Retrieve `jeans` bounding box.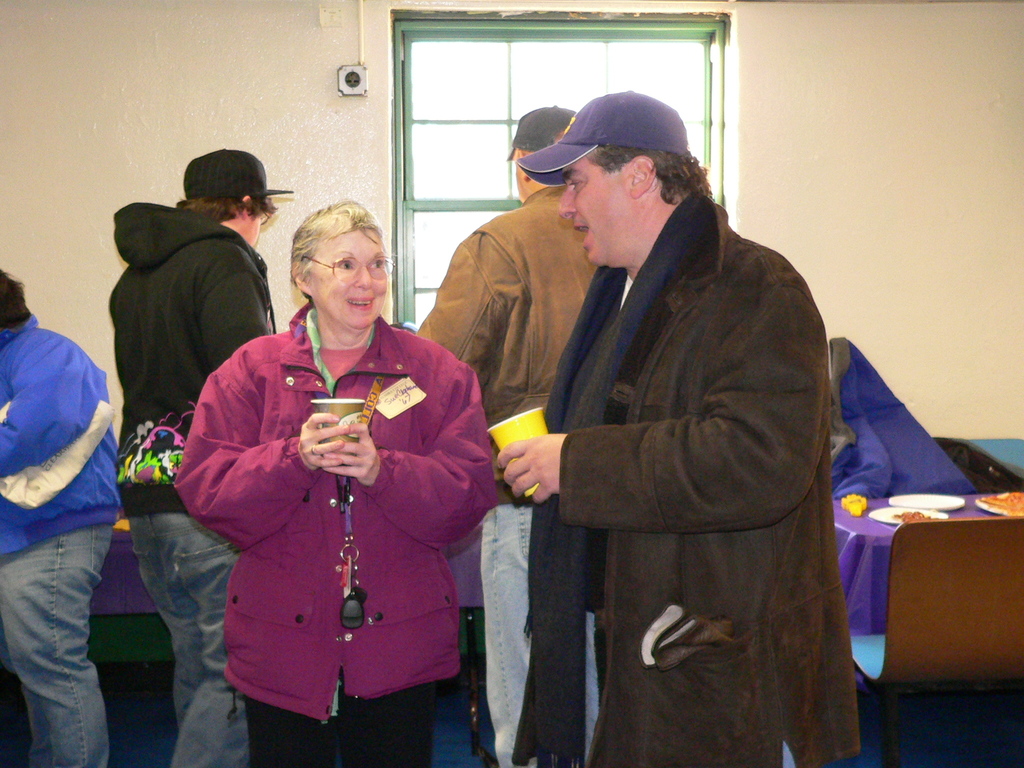
Bounding box: (left=0, top=521, right=113, bottom=767).
